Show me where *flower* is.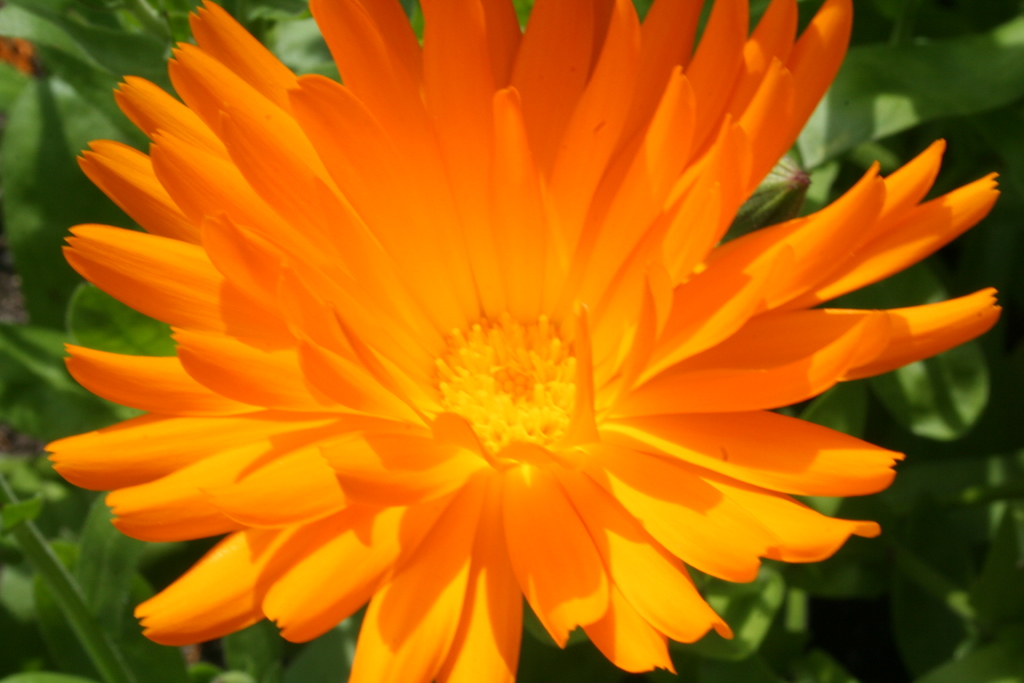
*flower* is at Rect(16, 0, 994, 650).
